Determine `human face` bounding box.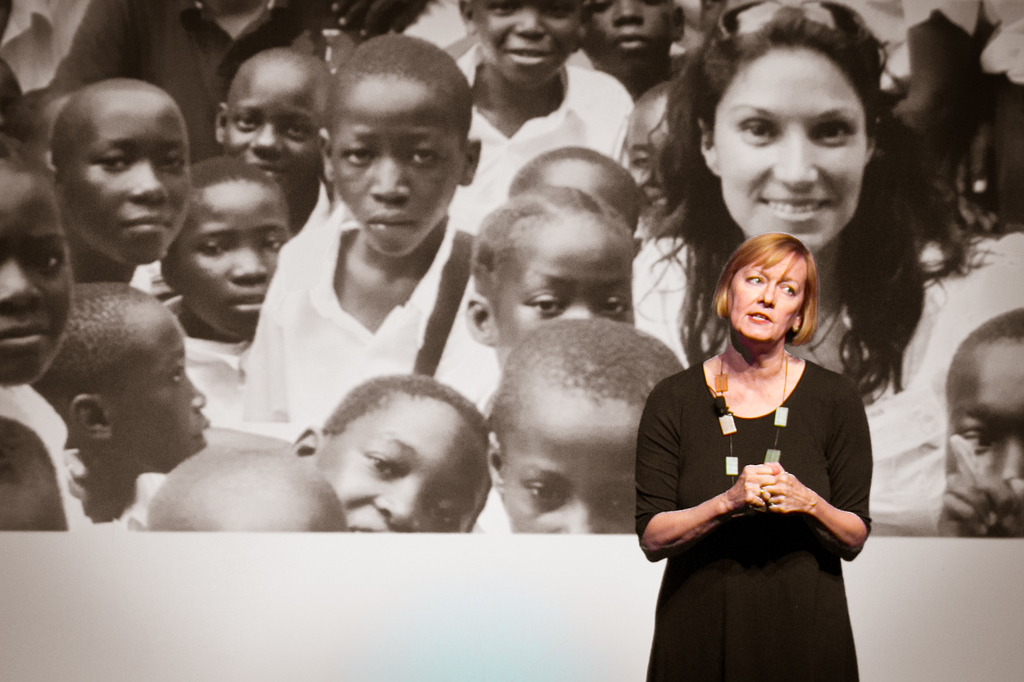
Determined: x1=102 y1=308 x2=209 y2=475.
